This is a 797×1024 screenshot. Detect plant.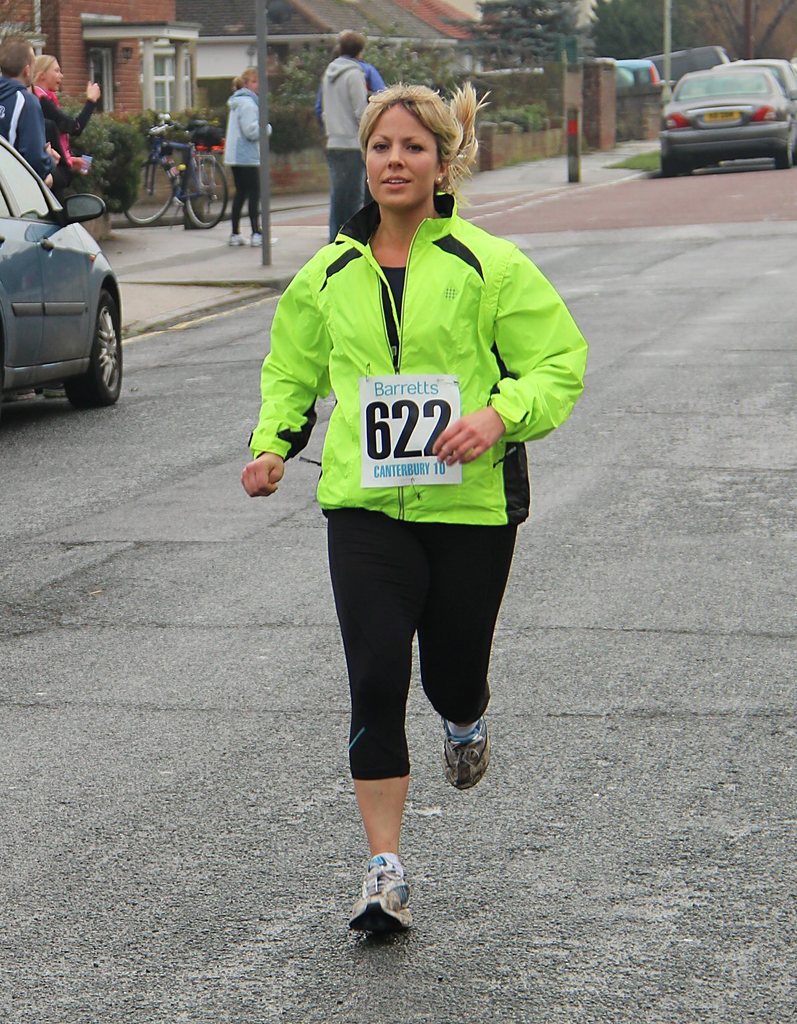
<box>255,32,378,113</box>.
